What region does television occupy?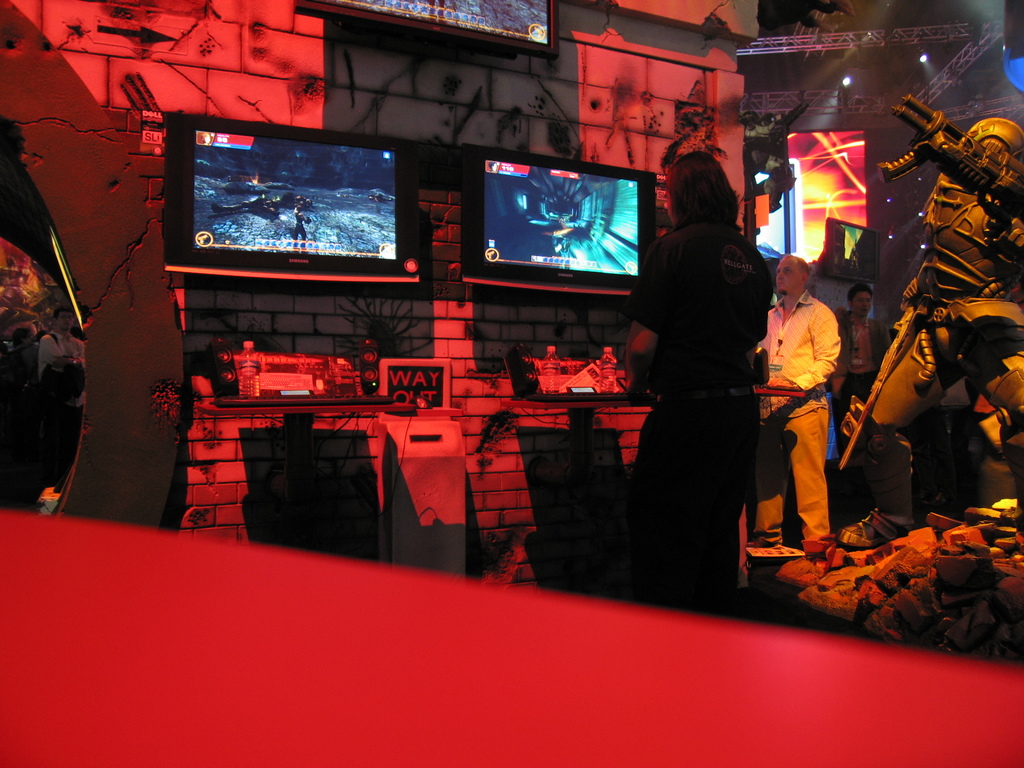
461, 143, 657, 296.
